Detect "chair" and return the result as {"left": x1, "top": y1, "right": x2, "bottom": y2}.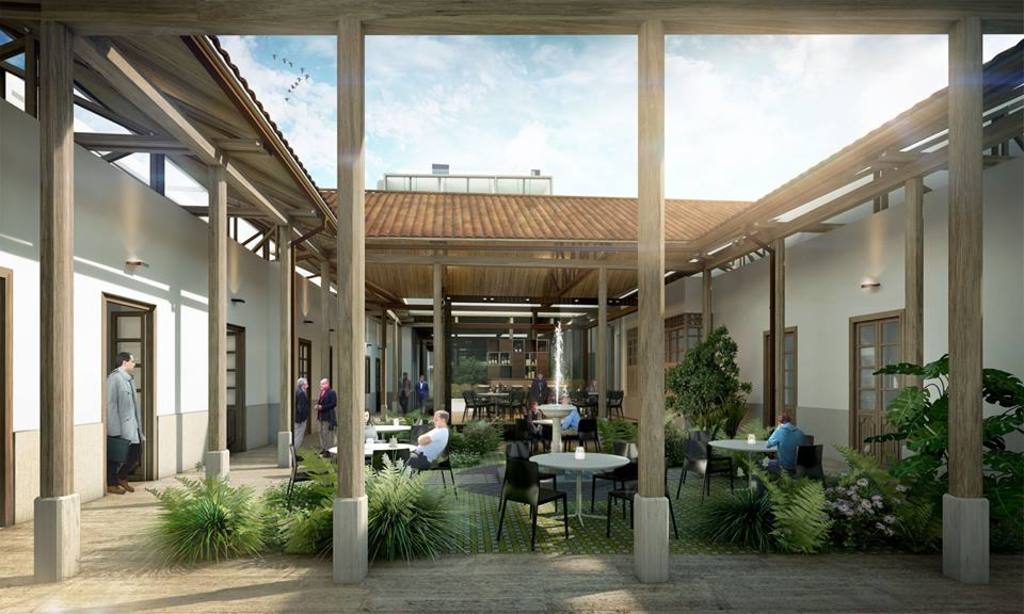
{"left": 567, "top": 392, "right": 592, "bottom": 416}.
